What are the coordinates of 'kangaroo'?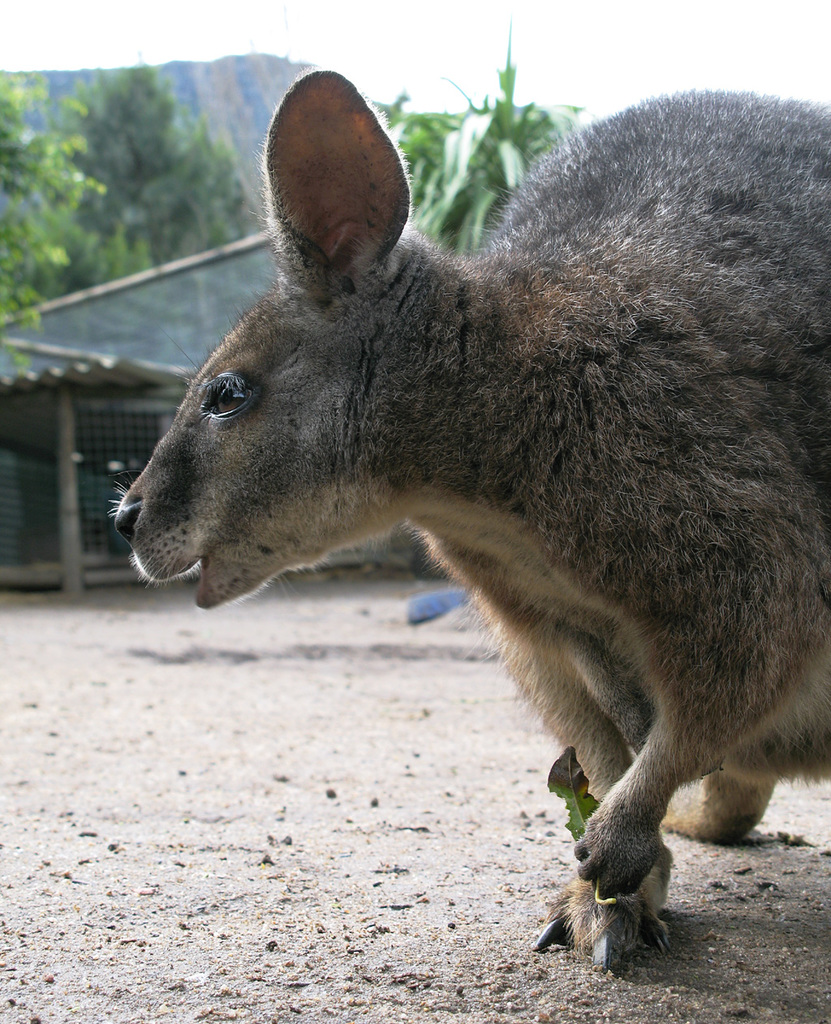
{"x1": 109, "y1": 63, "x2": 830, "y2": 974}.
